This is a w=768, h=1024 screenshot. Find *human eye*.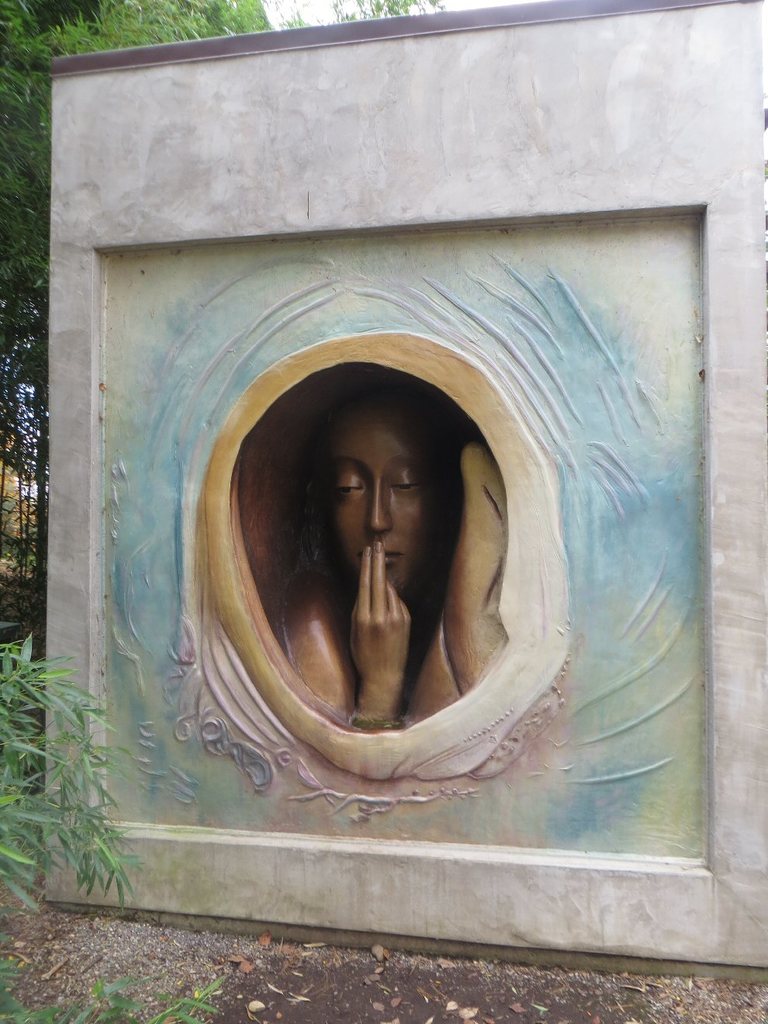
Bounding box: [x1=386, y1=462, x2=417, y2=499].
